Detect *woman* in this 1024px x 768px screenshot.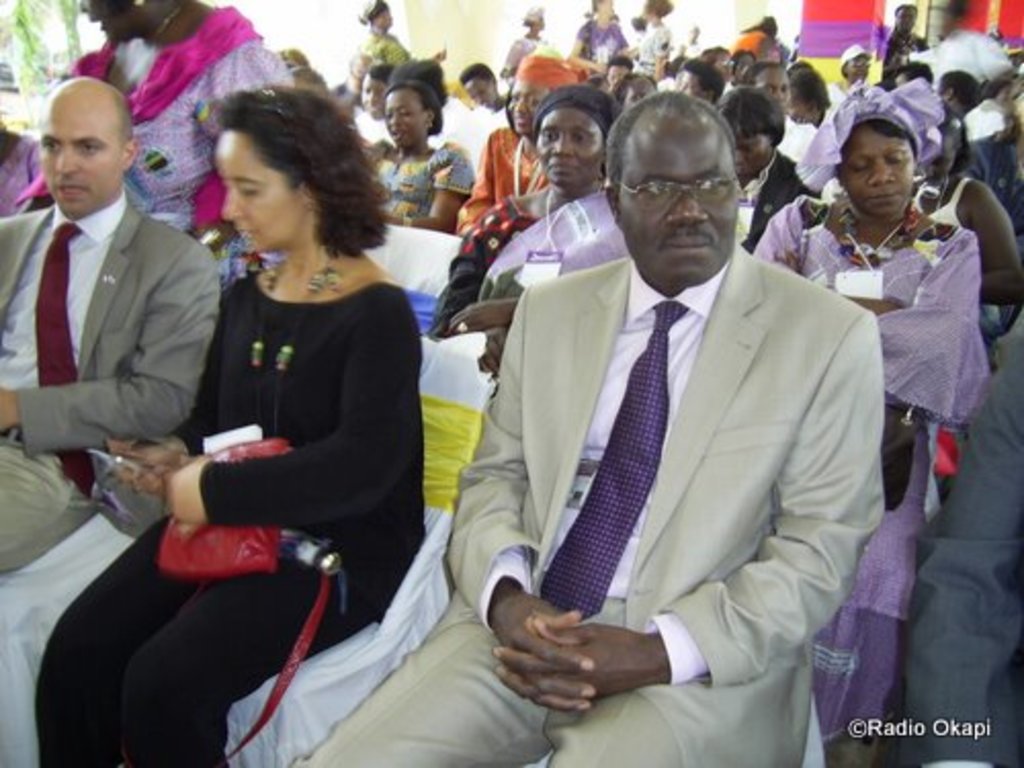
Detection: bbox(360, 53, 477, 248).
